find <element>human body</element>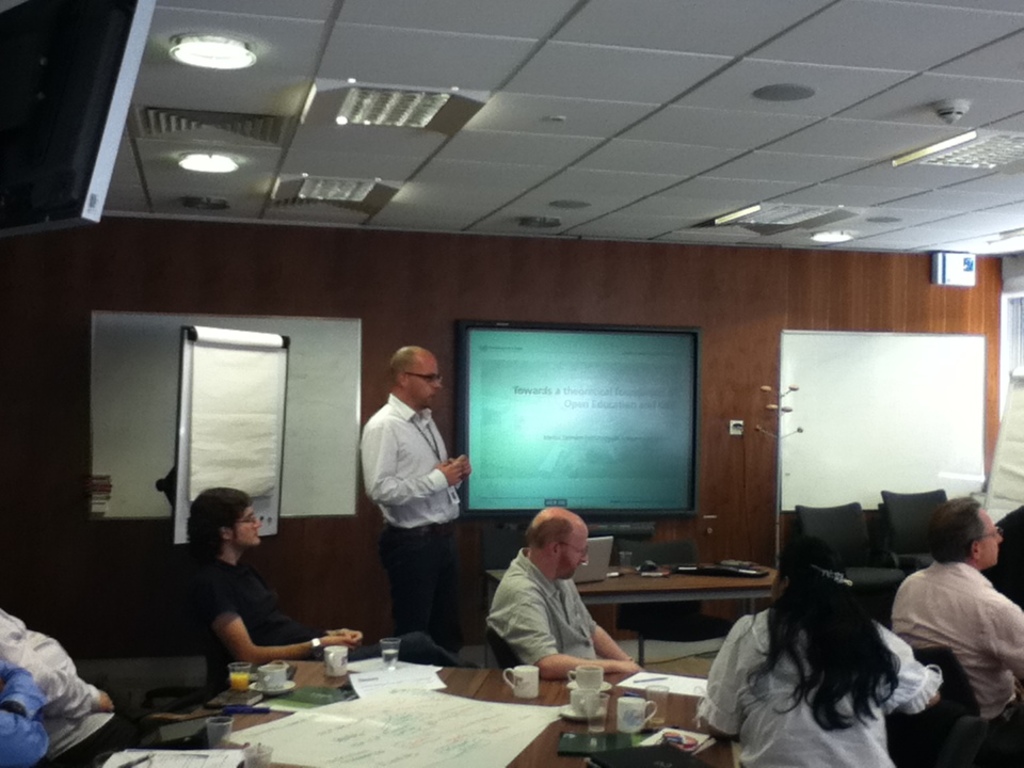
362,342,463,635
